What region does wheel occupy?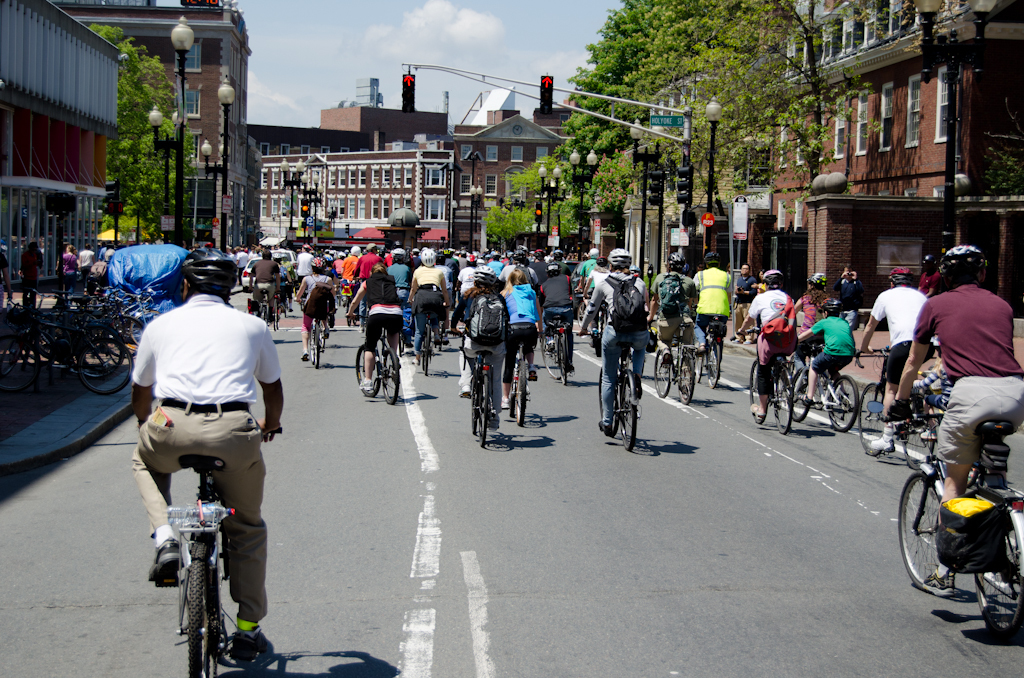
detection(650, 344, 675, 402).
